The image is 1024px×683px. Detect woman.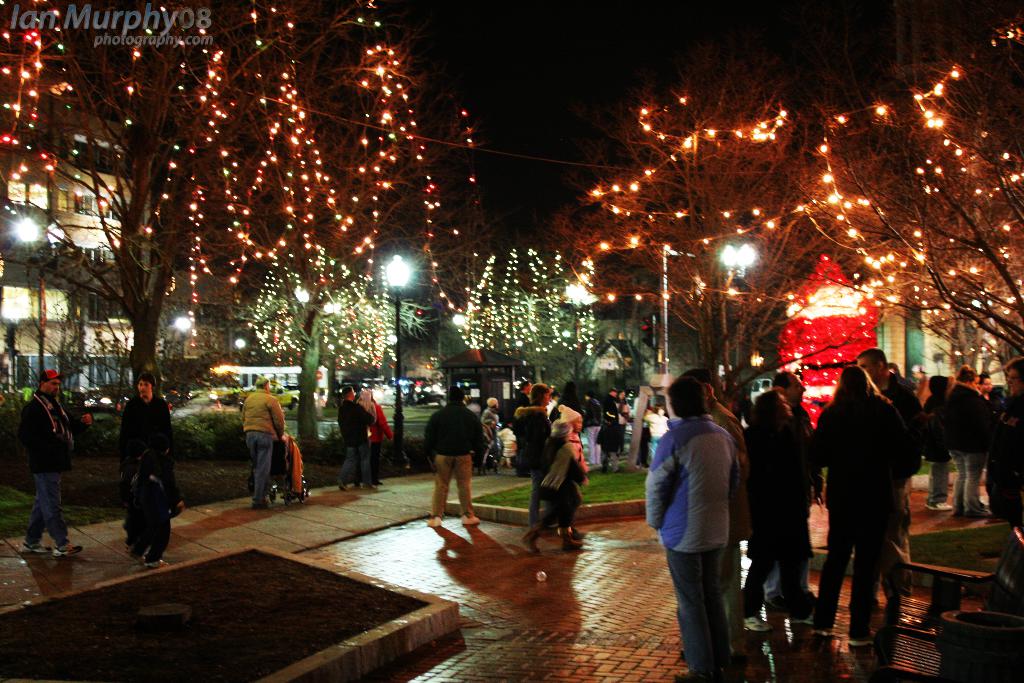
Detection: [x1=645, y1=374, x2=749, y2=682].
